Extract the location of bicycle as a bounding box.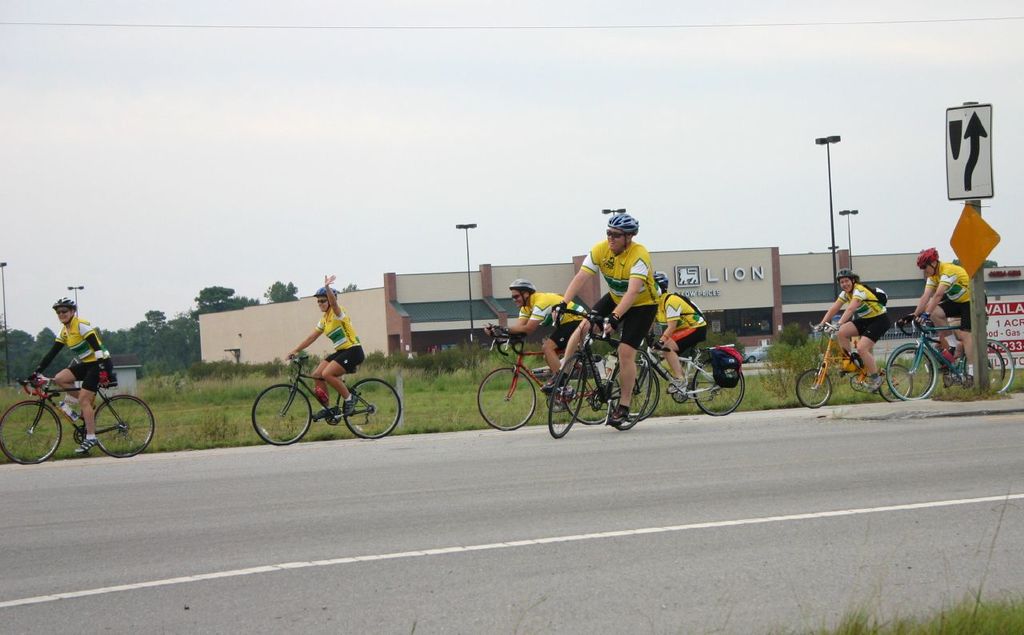
detection(603, 337, 746, 417).
